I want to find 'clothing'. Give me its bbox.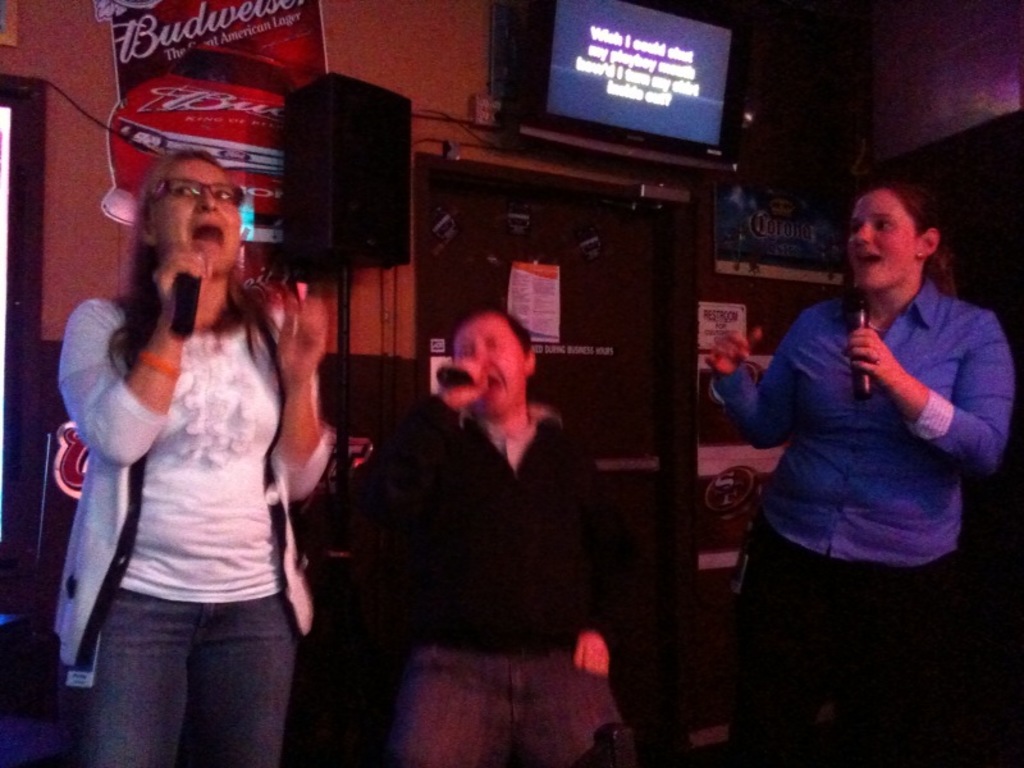
rect(710, 264, 1023, 767).
